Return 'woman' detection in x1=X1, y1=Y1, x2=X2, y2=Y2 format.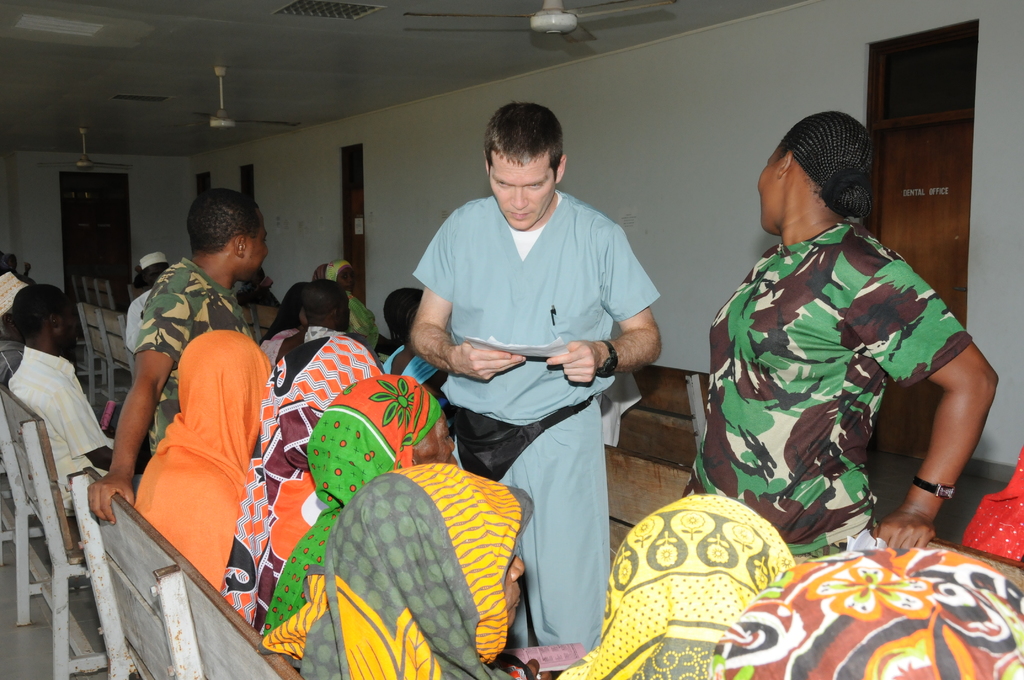
x1=223, y1=324, x2=384, y2=619.
